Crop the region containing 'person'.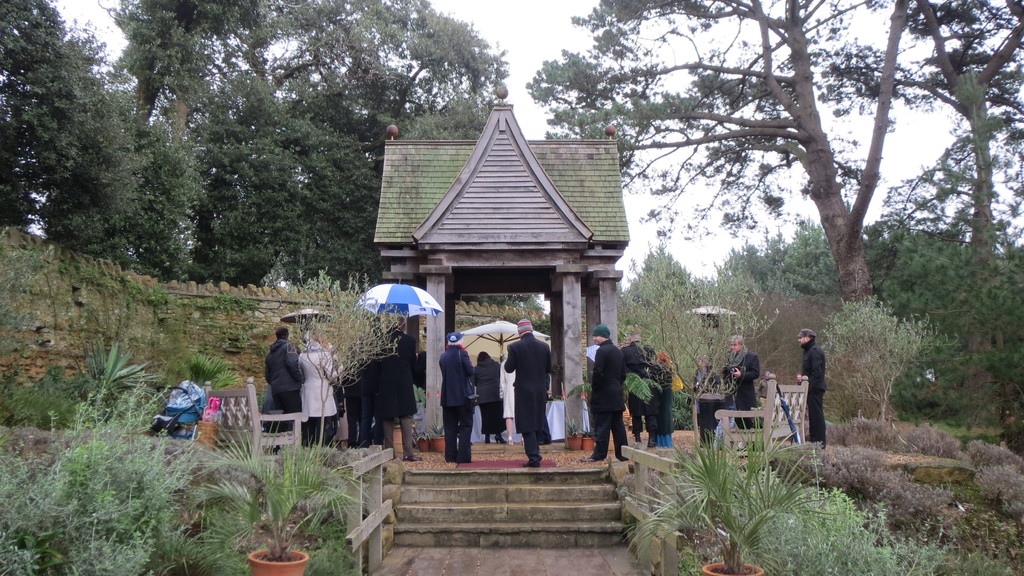
Crop region: box=[718, 335, 765, 428].
